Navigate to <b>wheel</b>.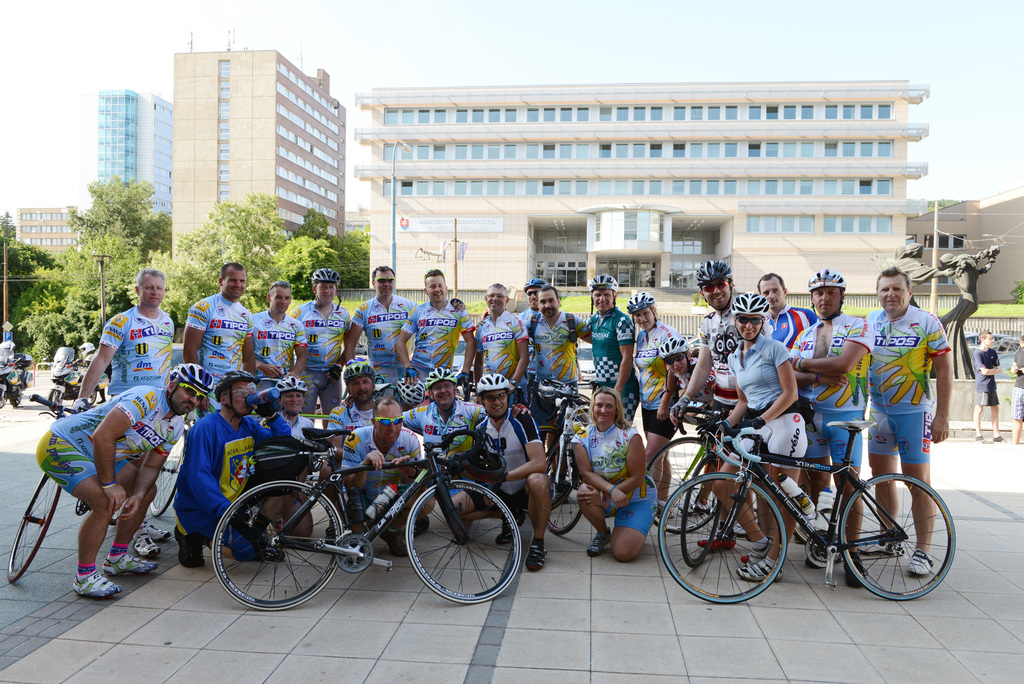
Navigation target: (left=148, top=426, right=188, bottom=514).
